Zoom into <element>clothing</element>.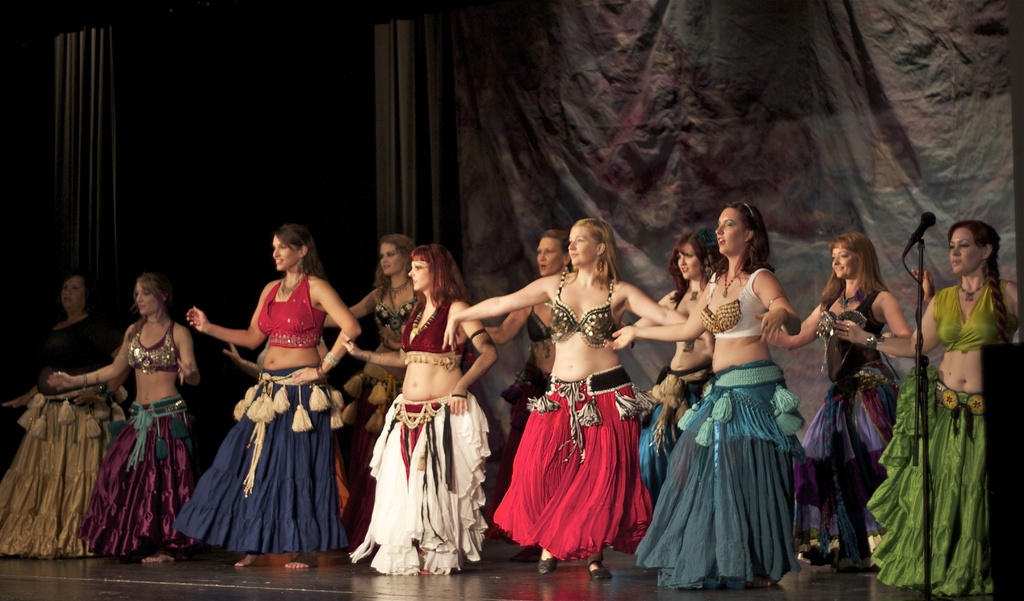
Zoom target: (left=168, top=365, right=359, bottom=550).
